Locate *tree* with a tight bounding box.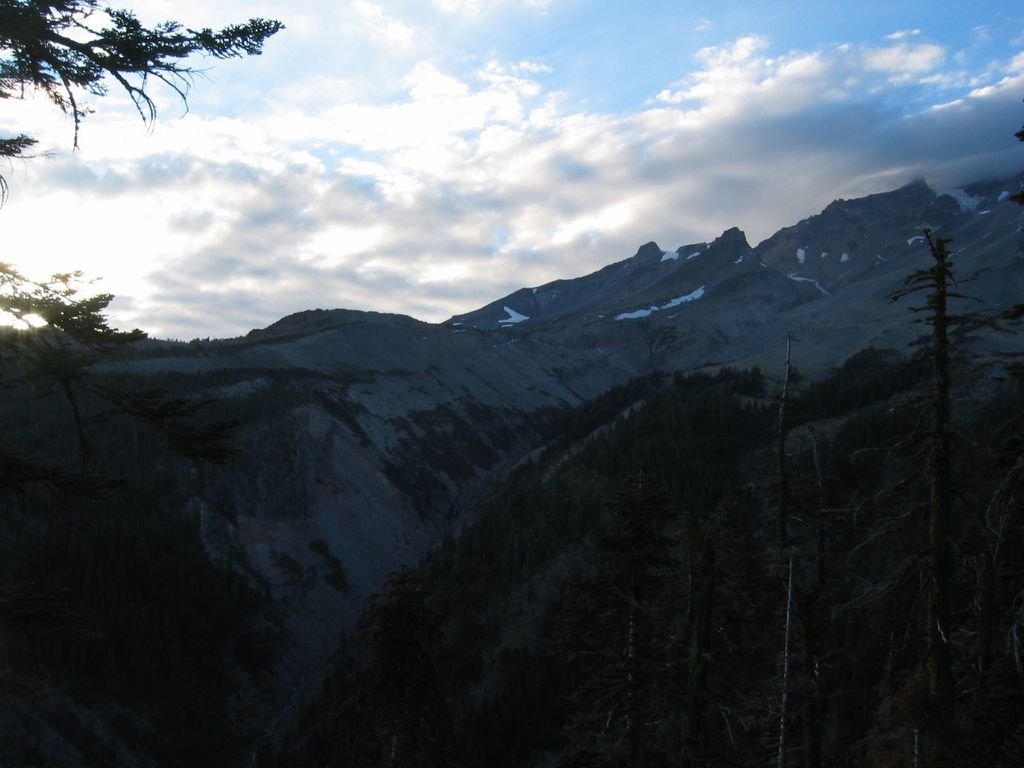
0:0:287:404.
